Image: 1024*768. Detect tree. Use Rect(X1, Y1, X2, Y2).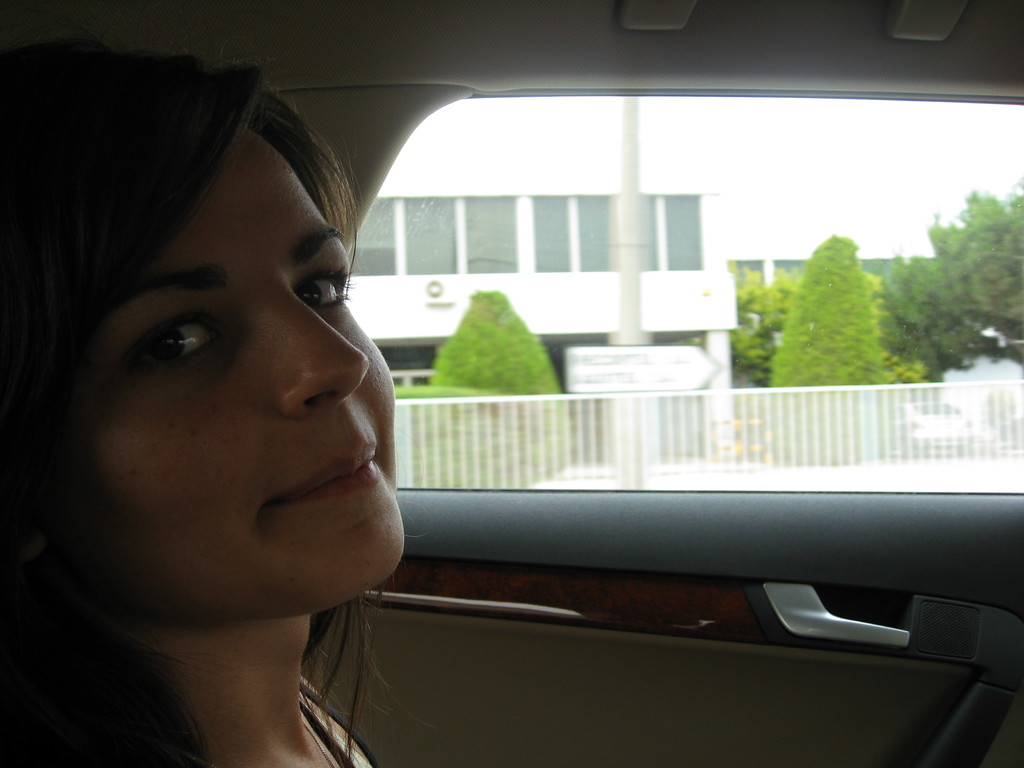
Rect(759, 228, 894, 466).
